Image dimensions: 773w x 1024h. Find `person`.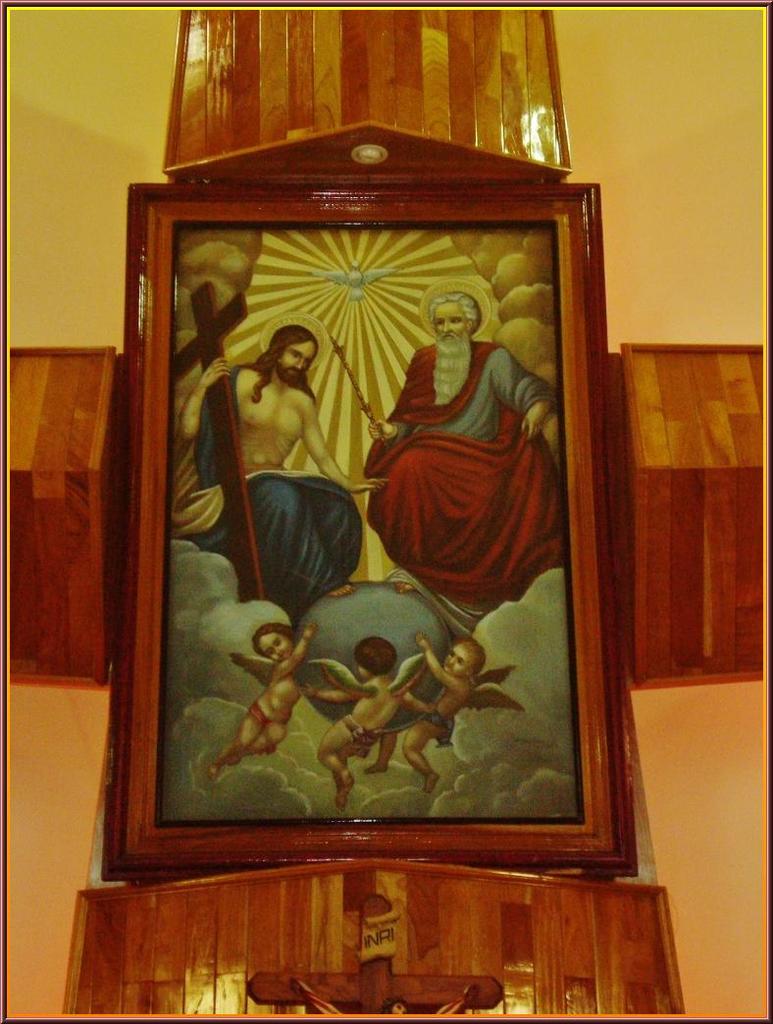
(x1=415, y1=624, x2=518, y2=780).
